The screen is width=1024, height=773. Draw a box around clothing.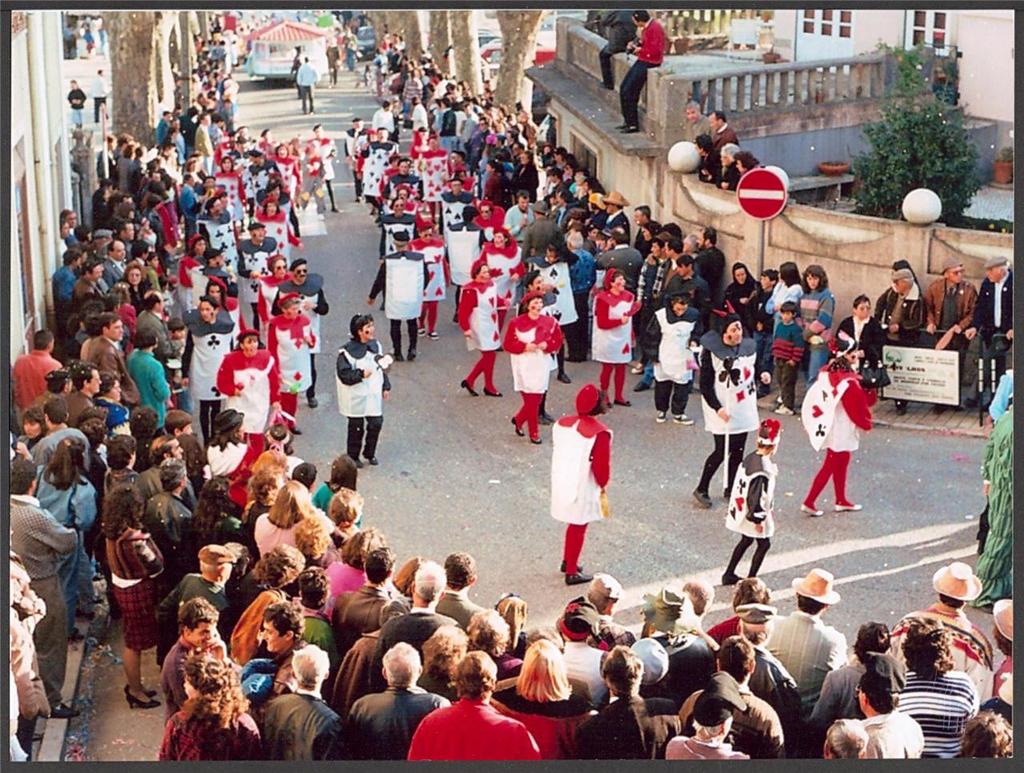
497 311 565 452.
